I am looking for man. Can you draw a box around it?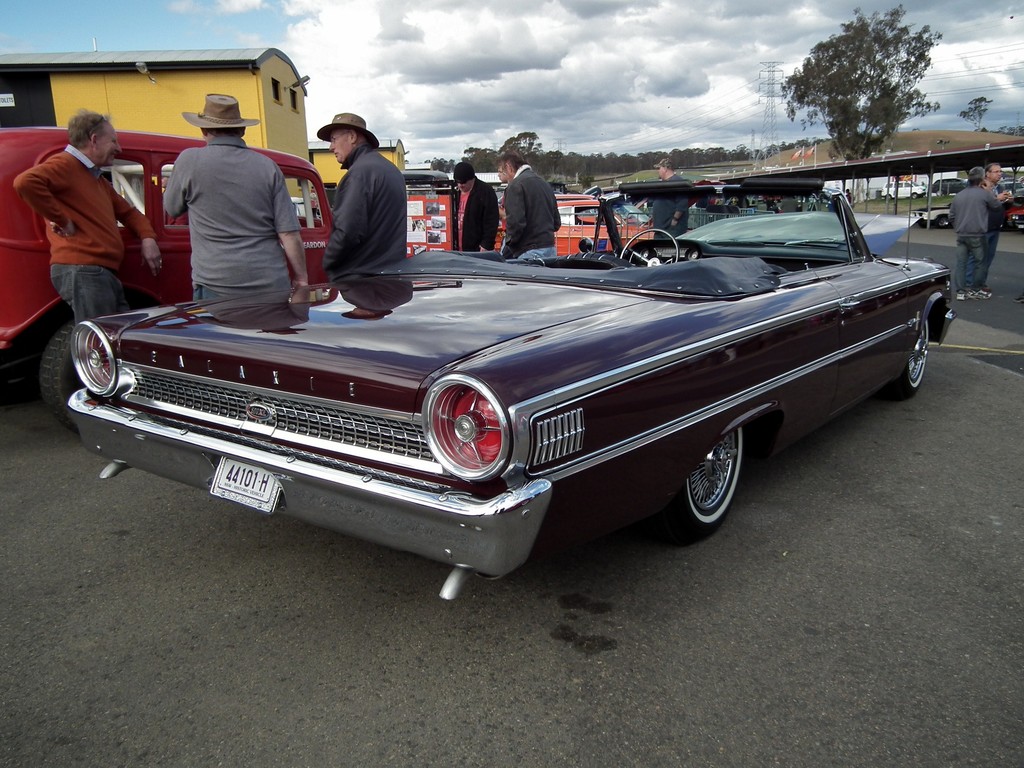
Sure, the bounding box is crop(496, 150, 562, 260).
